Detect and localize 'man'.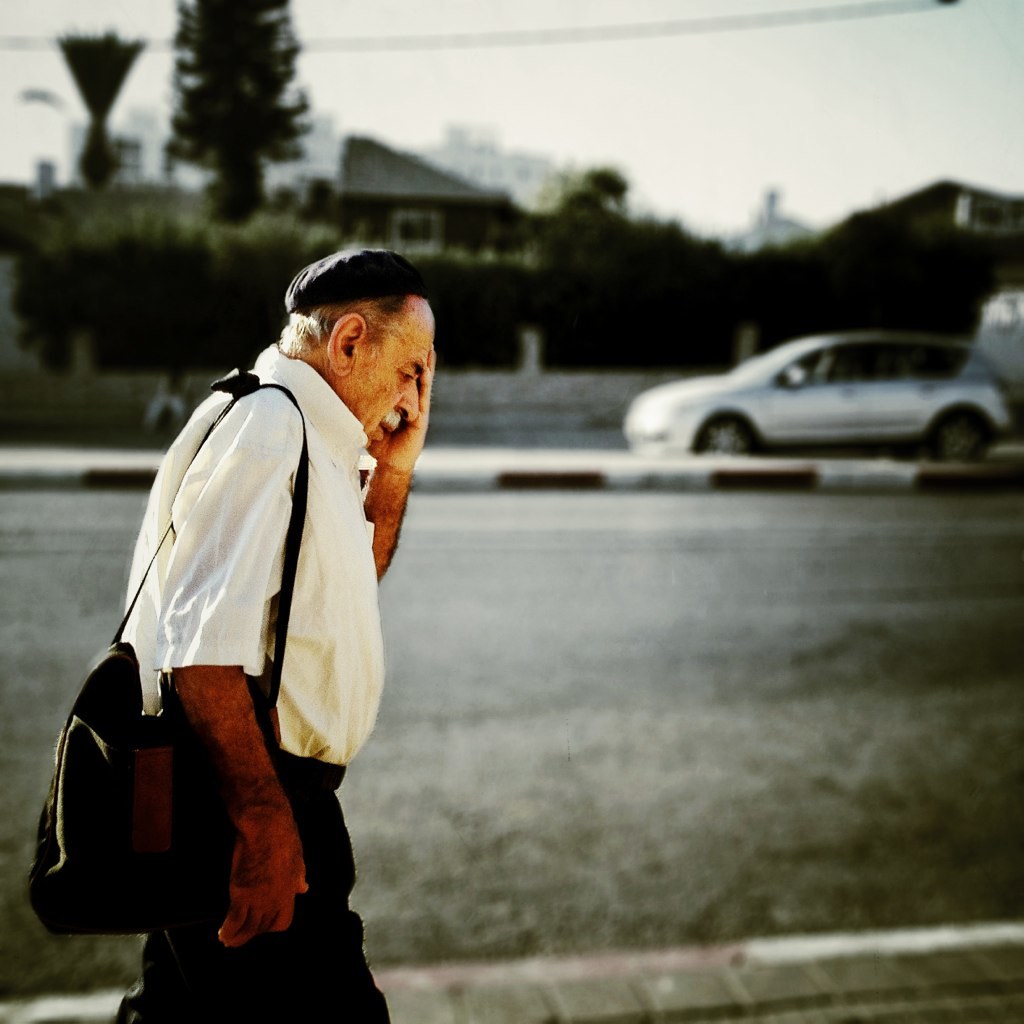
Localized at (55, 235, 443, 986).
